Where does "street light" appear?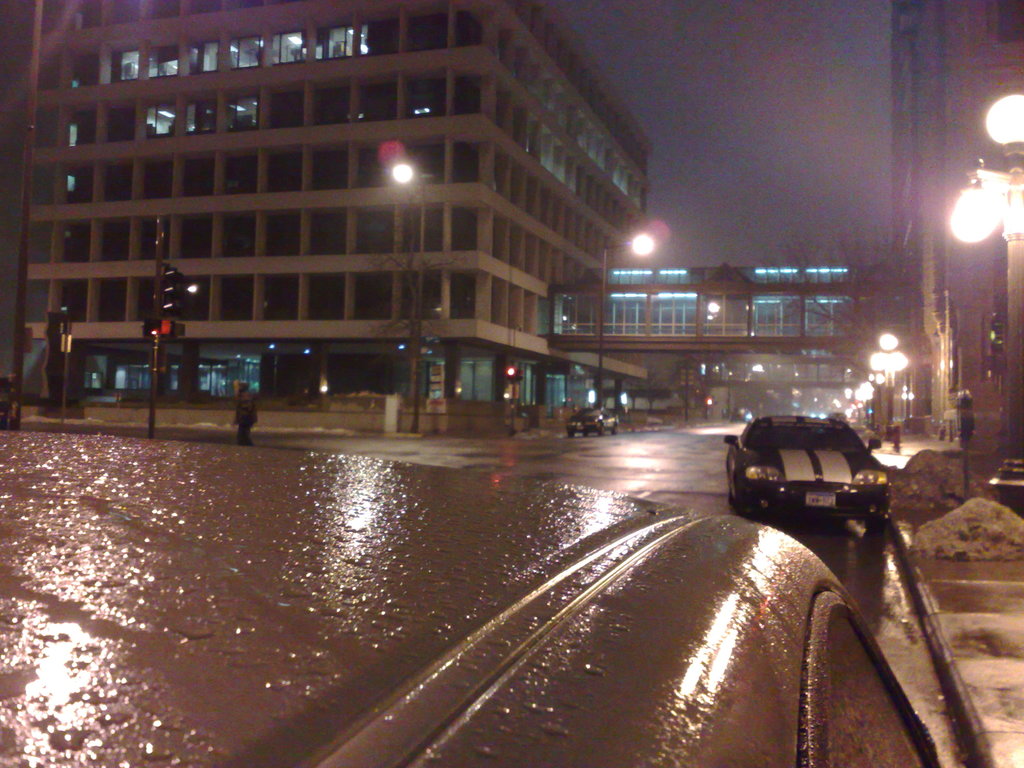
Appears at region(867, 330, 909, 437).
